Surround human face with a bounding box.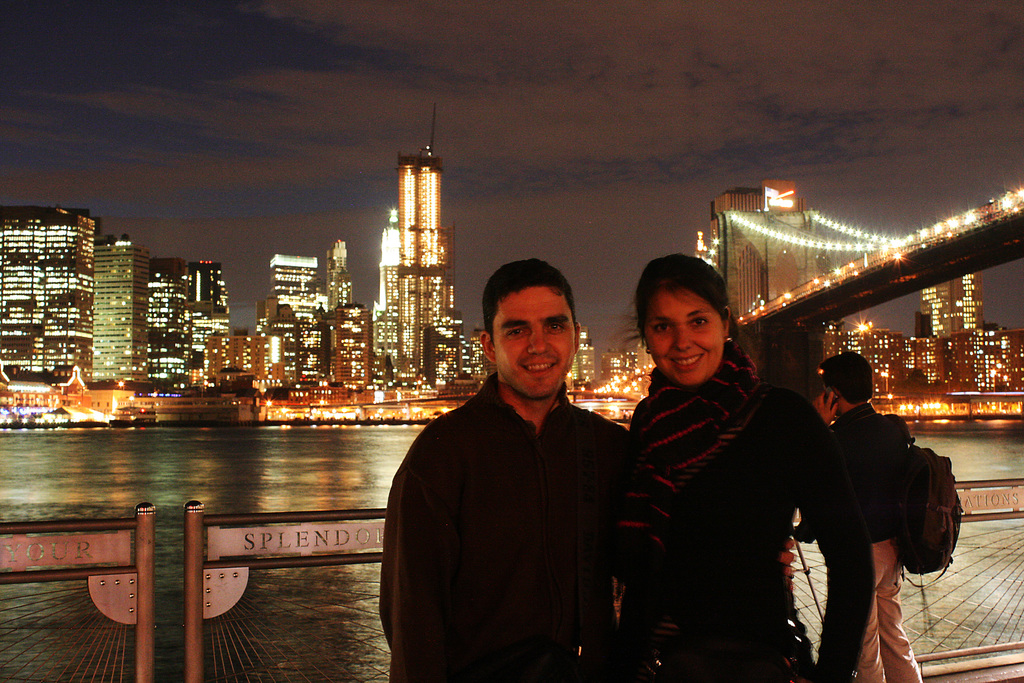
(left=491, top=282, right=578, bottom=403).
